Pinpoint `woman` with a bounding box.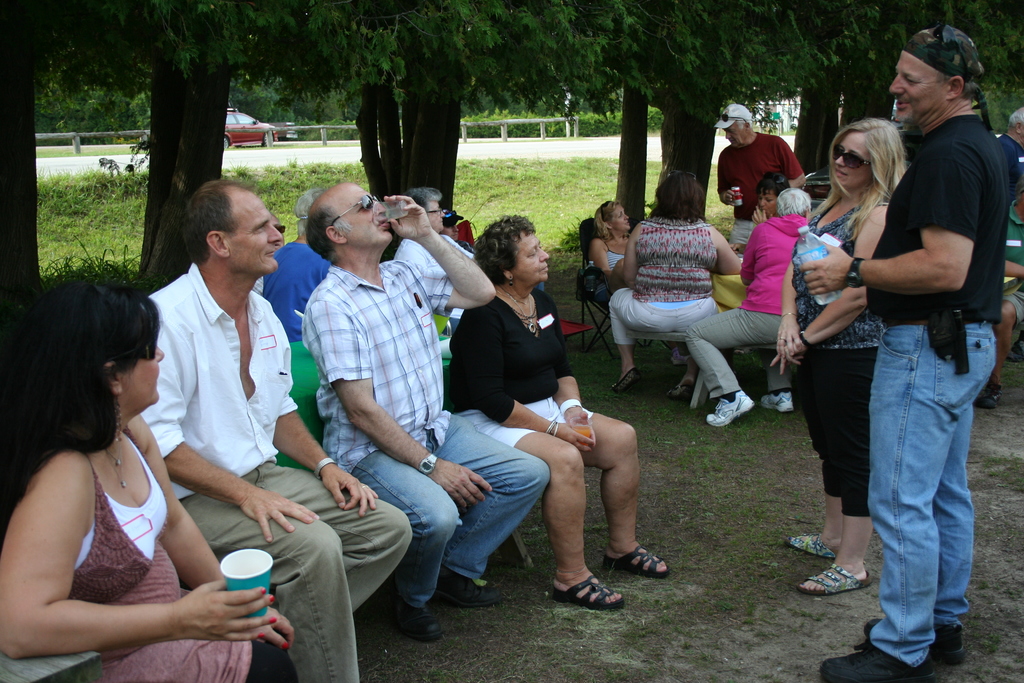
left=601, top=168, right=744, bottom=388.
